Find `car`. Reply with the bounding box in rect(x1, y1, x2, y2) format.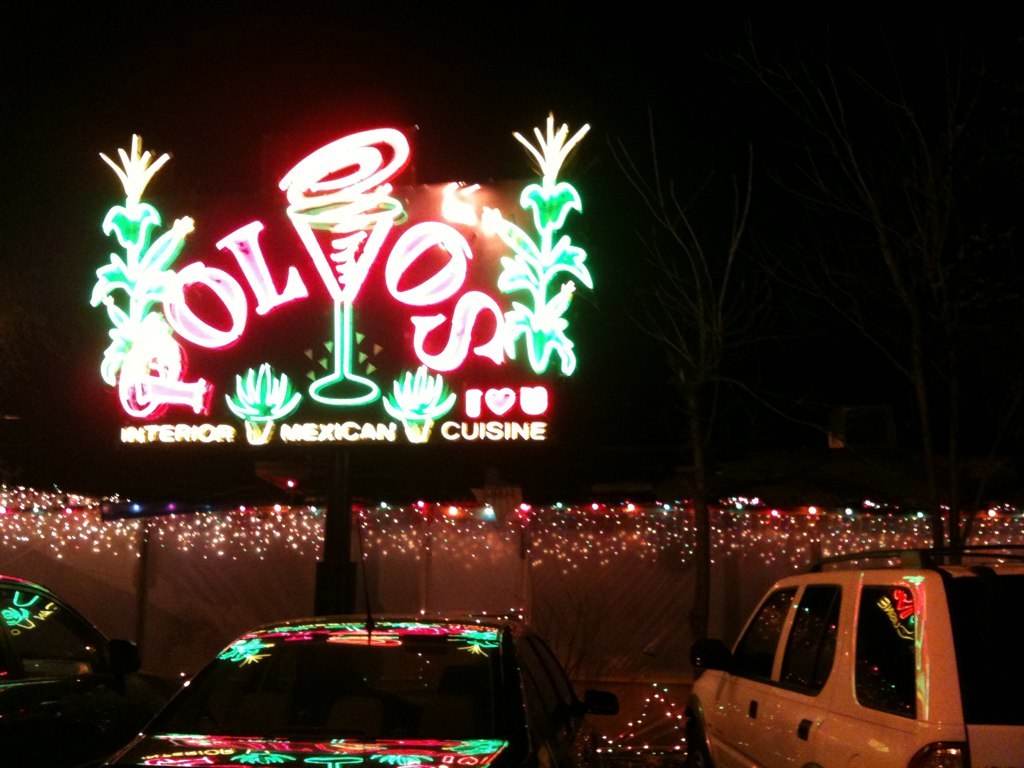
rect(0, 577, 141, 767).
